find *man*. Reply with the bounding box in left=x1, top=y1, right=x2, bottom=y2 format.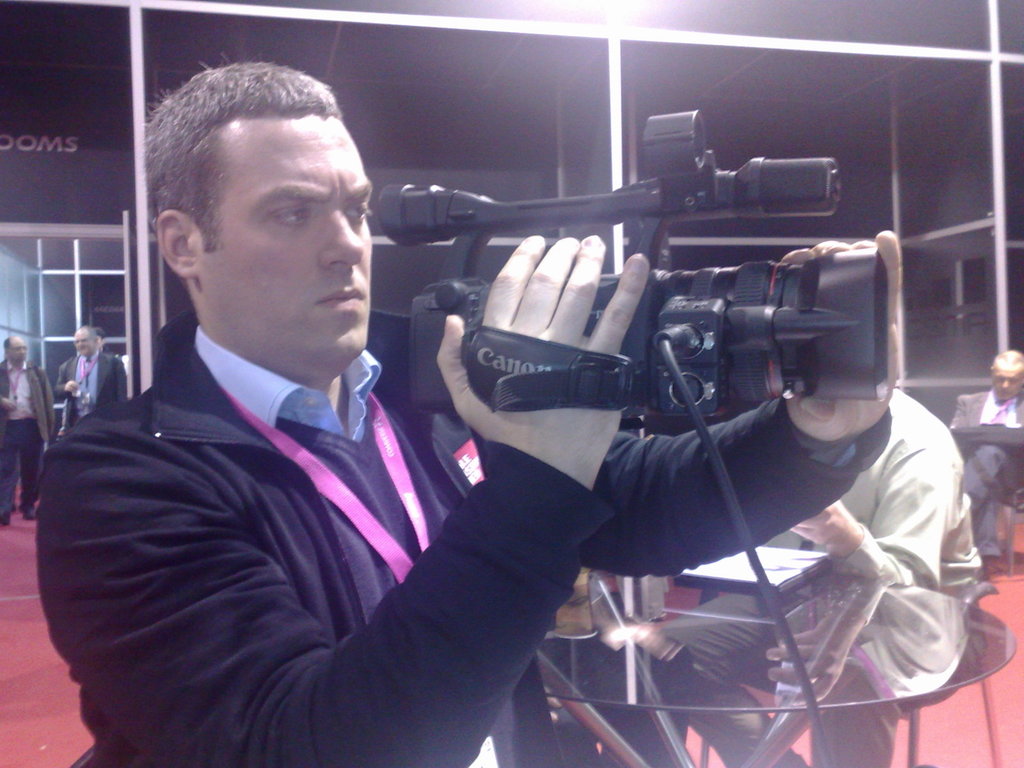
left=630, top=379, right=998, bottom=766.
